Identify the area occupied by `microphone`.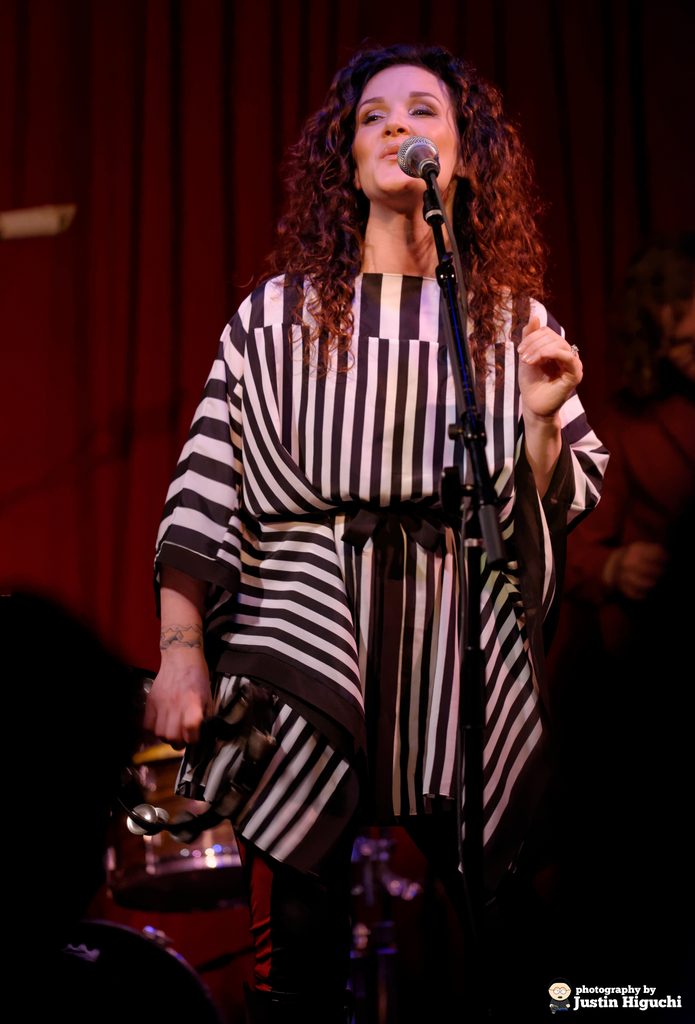
Area: rect(397, 130, 440, 177).
